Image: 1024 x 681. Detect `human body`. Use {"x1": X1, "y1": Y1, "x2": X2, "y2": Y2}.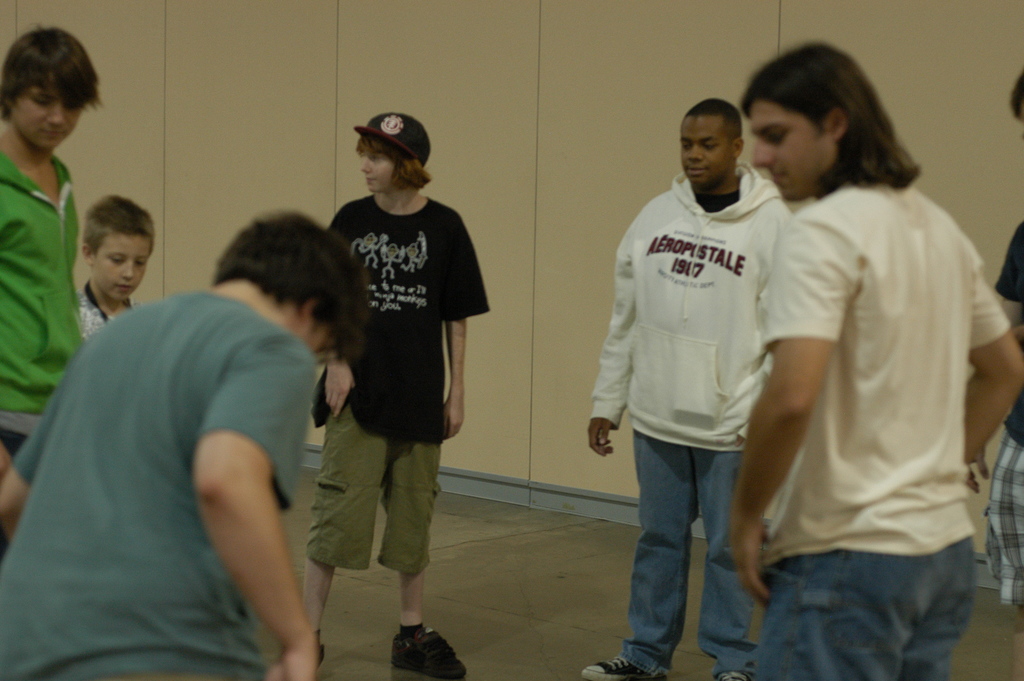
{"x1": 574, "y1": 162, "x2": 797, "y2": 680}.
